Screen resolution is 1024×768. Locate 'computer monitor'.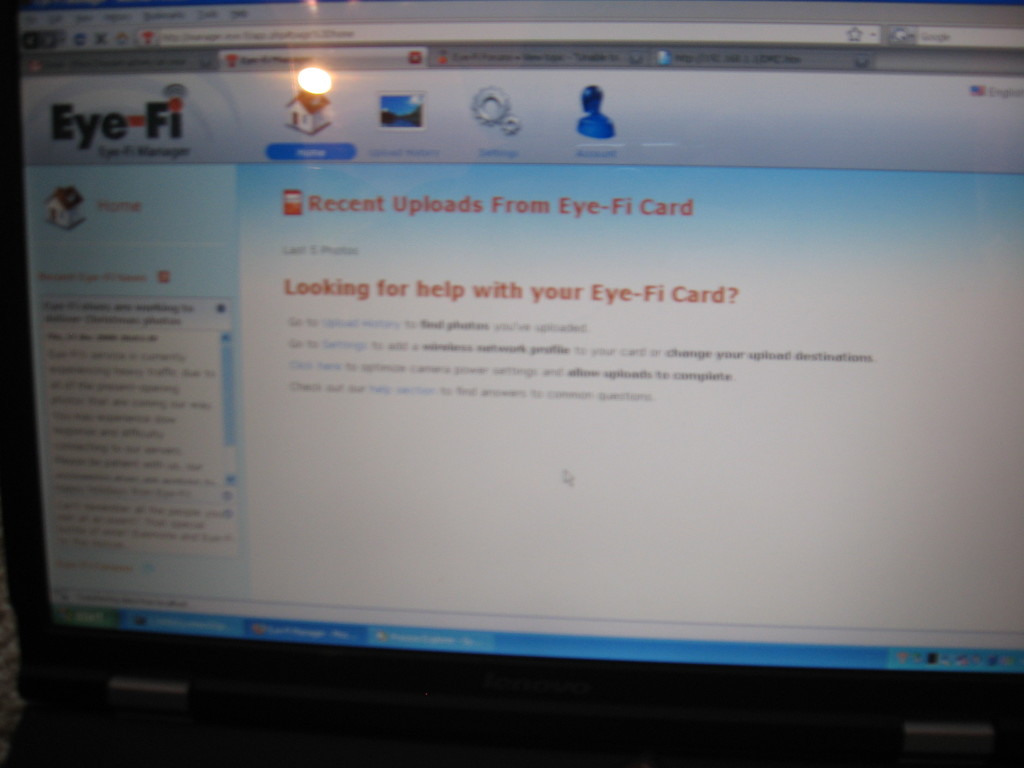
<region>0, 1, 1022, 749</region>.
